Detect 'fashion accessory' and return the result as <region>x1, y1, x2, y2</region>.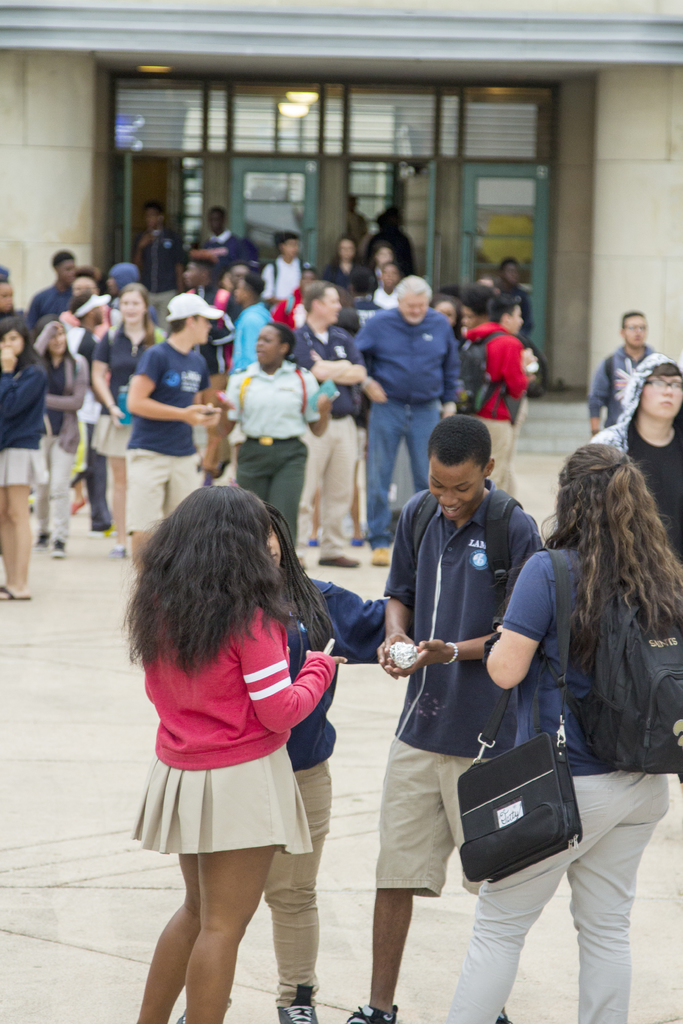
<region>110, 547, 124, 557</region>.
